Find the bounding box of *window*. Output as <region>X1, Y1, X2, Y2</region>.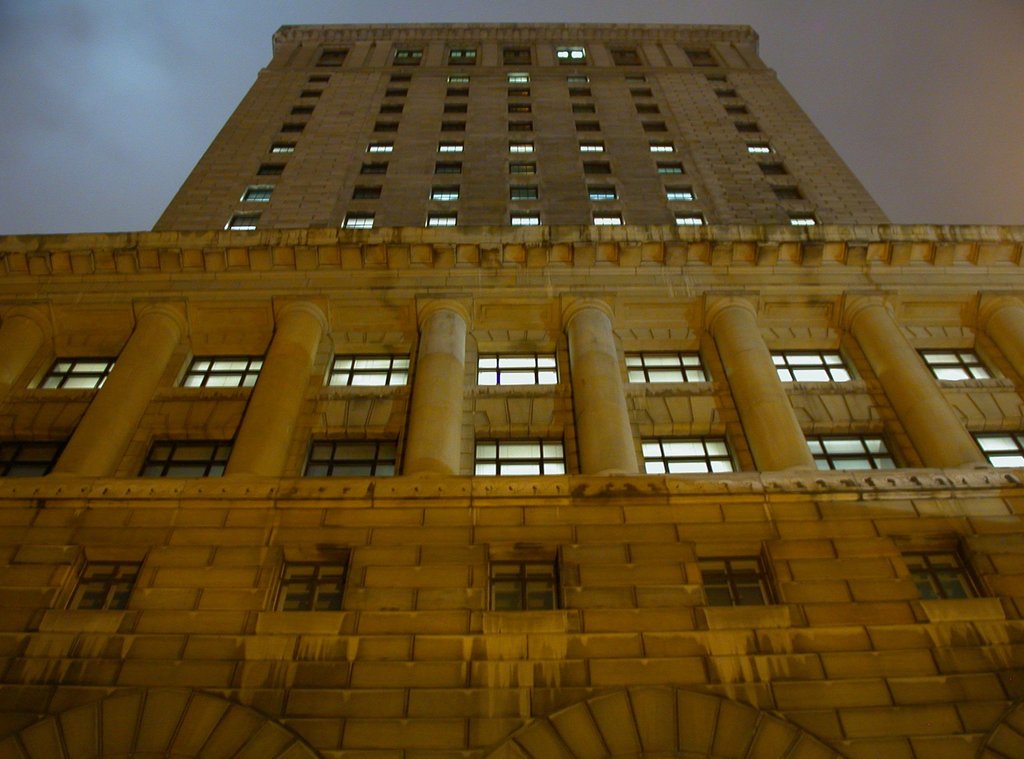
<region>806, 427, 899, 486</region>.
